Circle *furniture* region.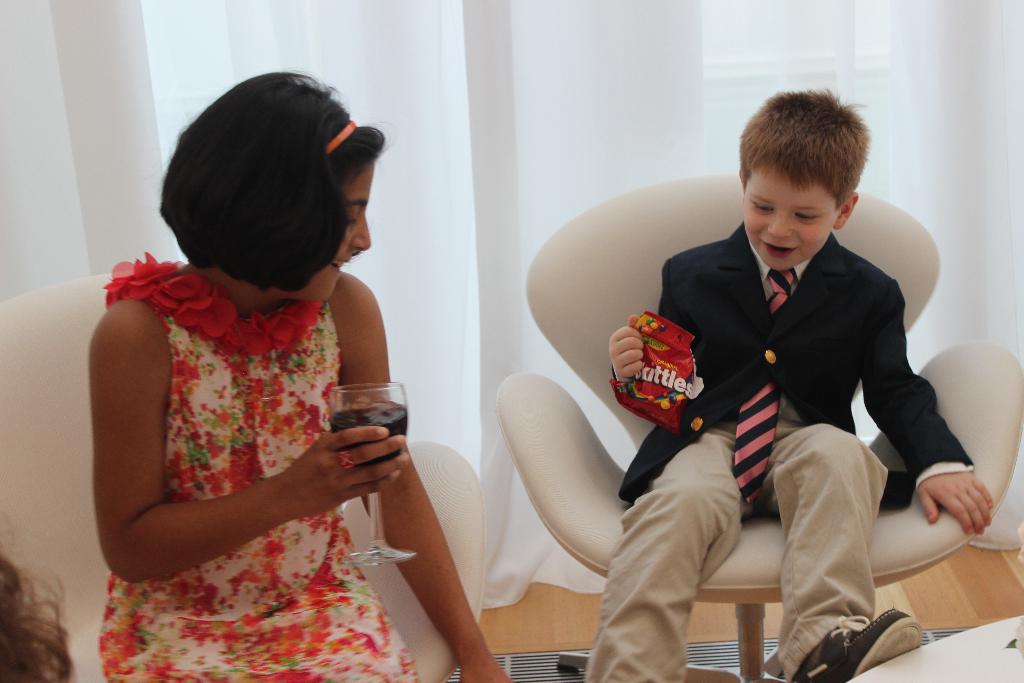
Region: bbox=(849, 612, 1023, 682).
